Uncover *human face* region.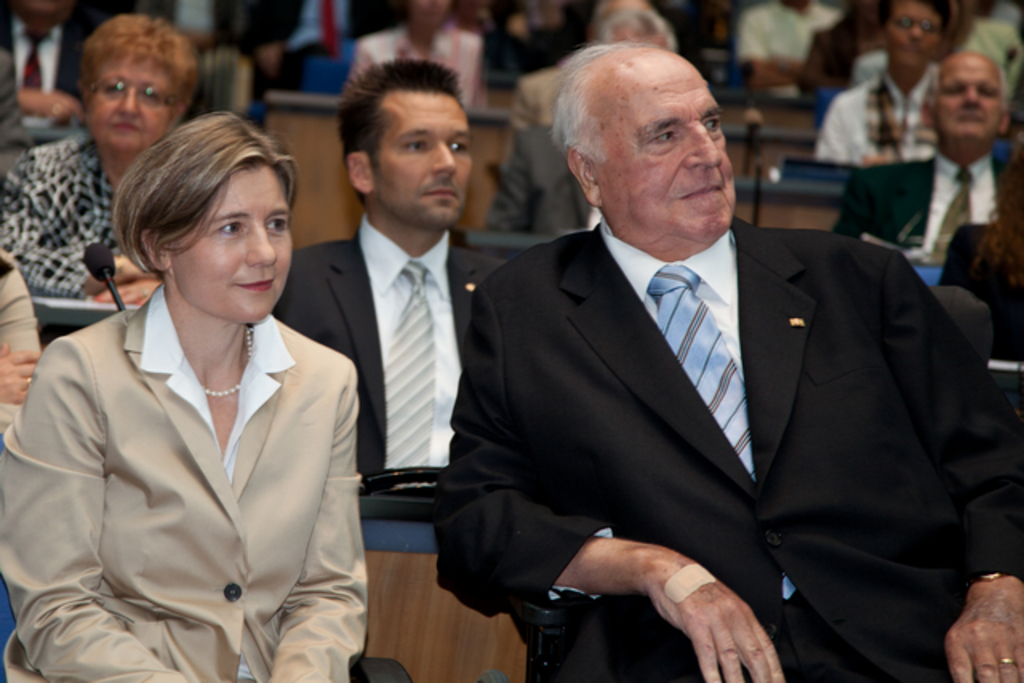
Uncovered: [left=170, top=166, right=294, bottom=323].
